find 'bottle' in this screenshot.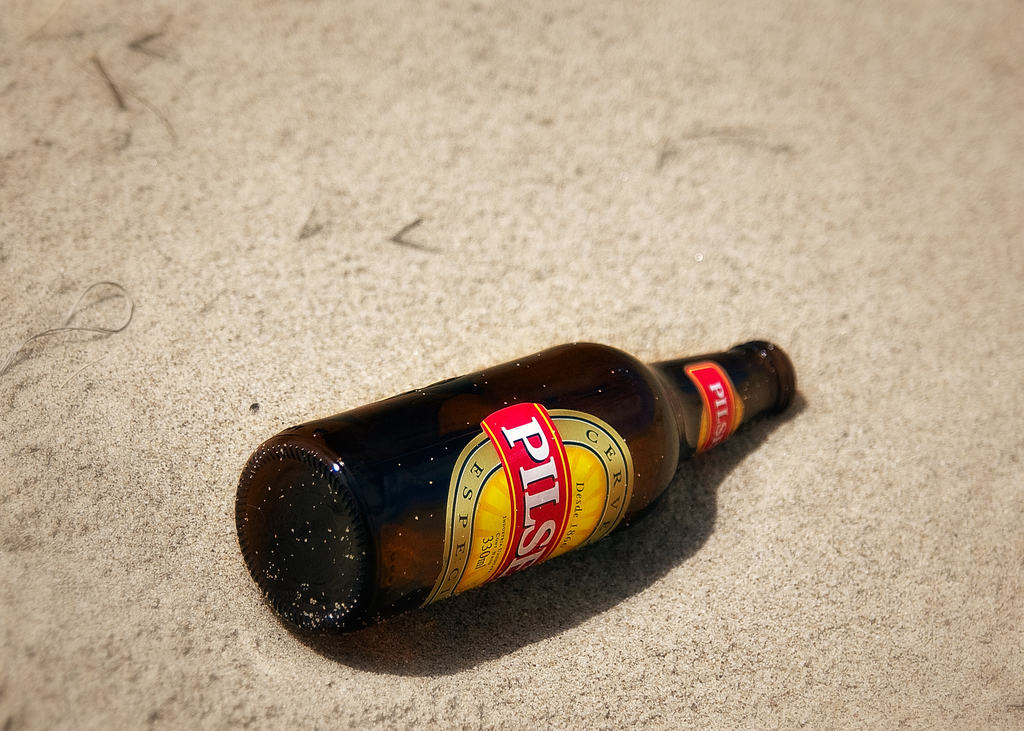
The bounding box for 'bottle' is 259/350/769/609.
